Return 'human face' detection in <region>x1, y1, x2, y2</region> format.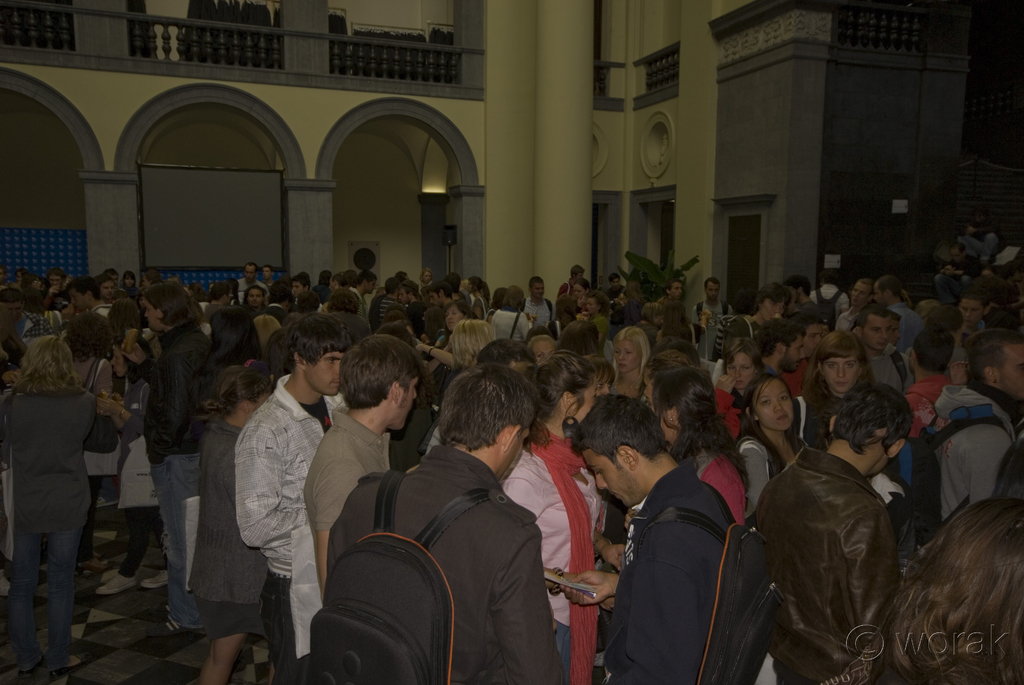
<region>760, 299, 786, 321</region>.
